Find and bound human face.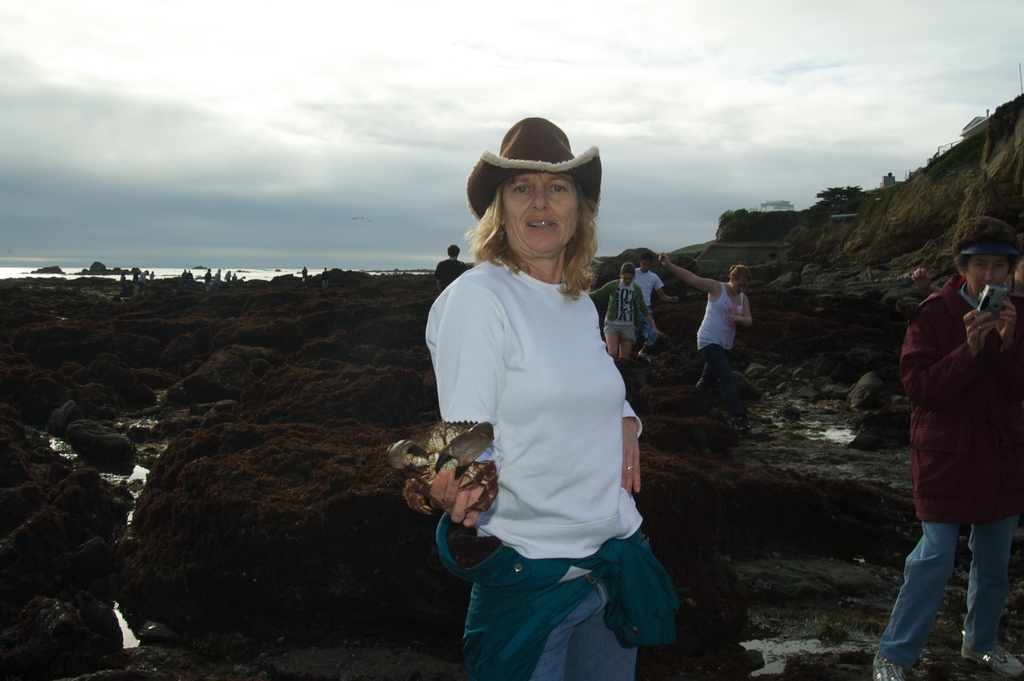
Bound: 728 274 746 293.
